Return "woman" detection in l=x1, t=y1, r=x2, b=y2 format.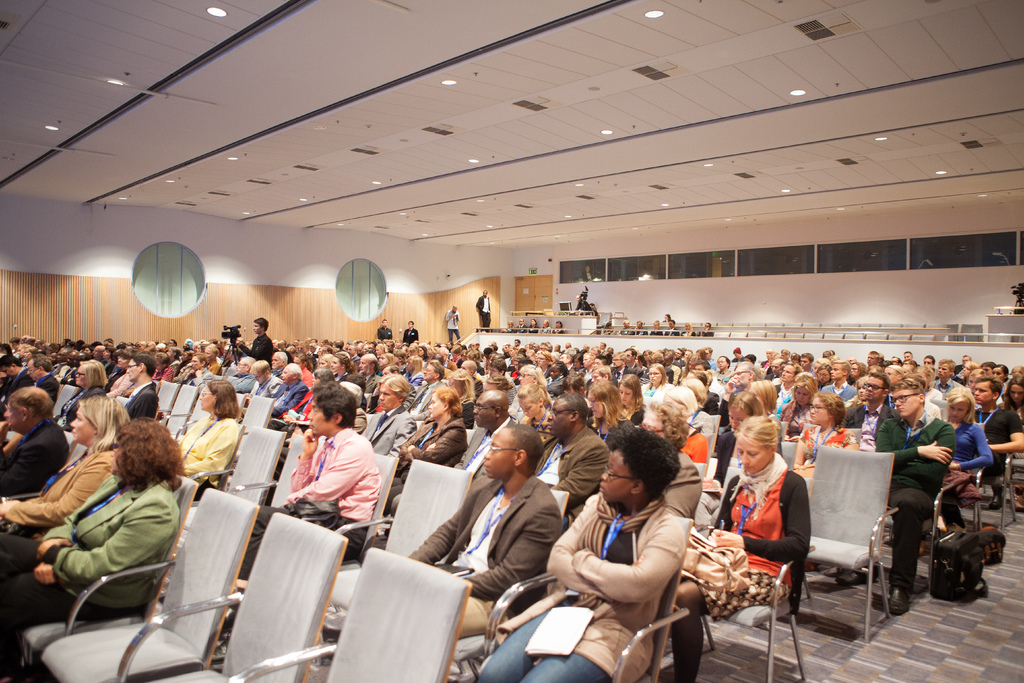
l=676, t=416, r=811, b=682.
